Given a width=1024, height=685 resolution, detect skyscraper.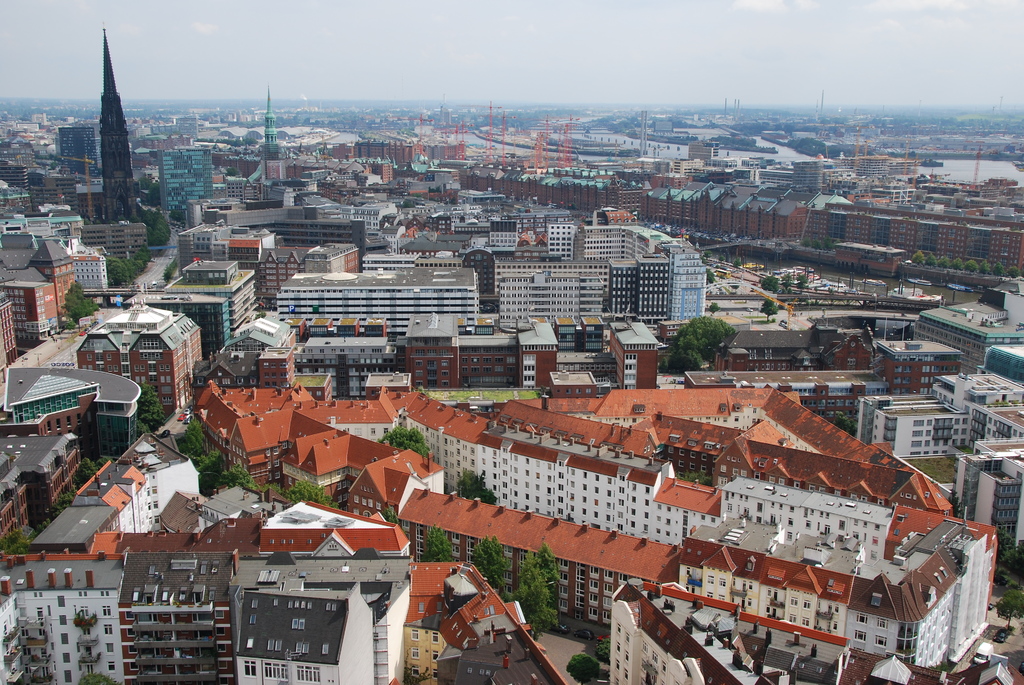
region(177, 221, 237, 276).
